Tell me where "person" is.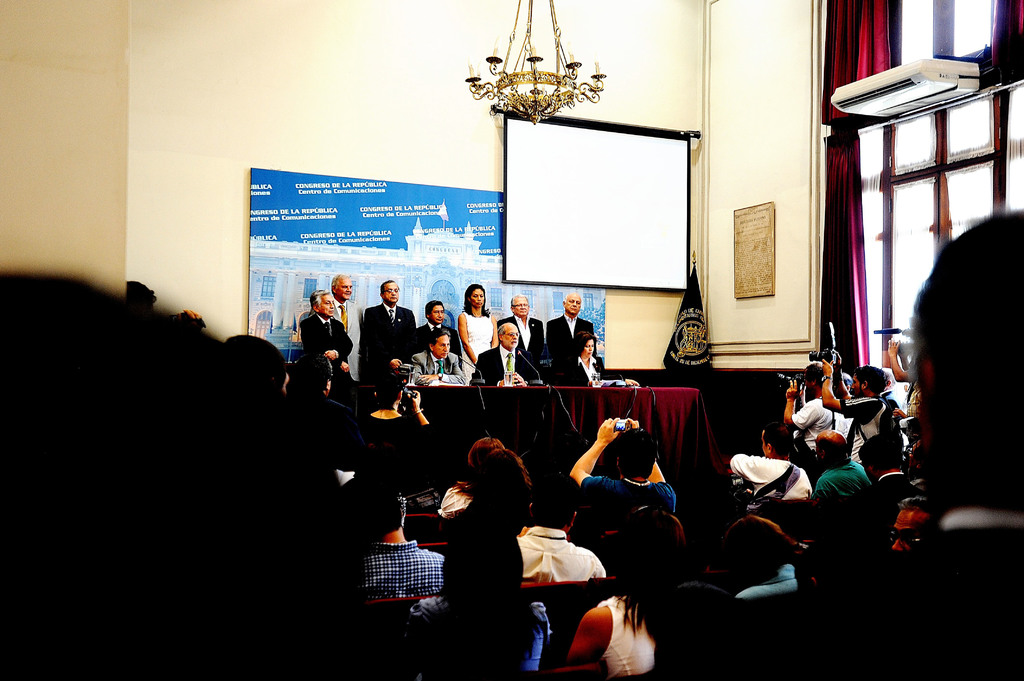
"person" is at (left=539, top=288, right=598, bottom=378).
